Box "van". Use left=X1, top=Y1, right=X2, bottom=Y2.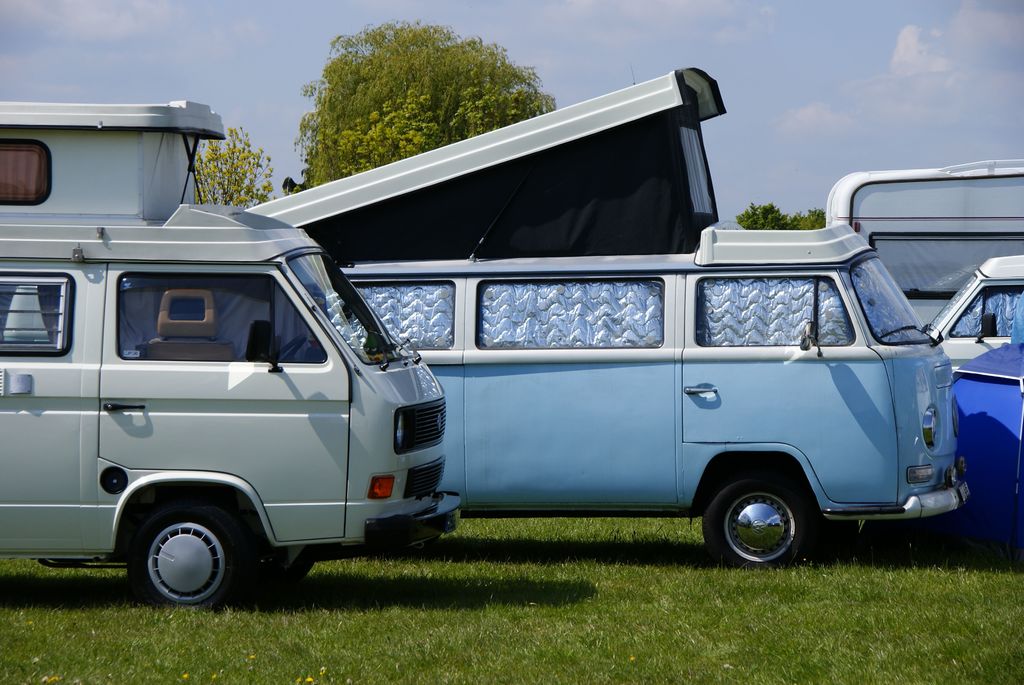
left=924, top=253, right=1023, bottom=372.
